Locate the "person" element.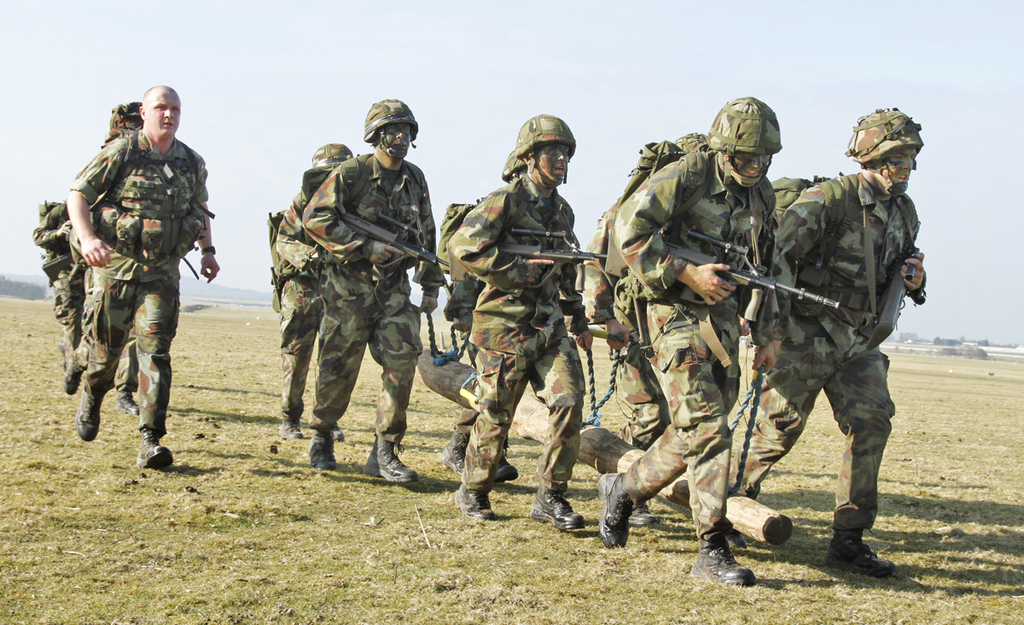
Element bbox: select_region(589, 129, 711, 529).
